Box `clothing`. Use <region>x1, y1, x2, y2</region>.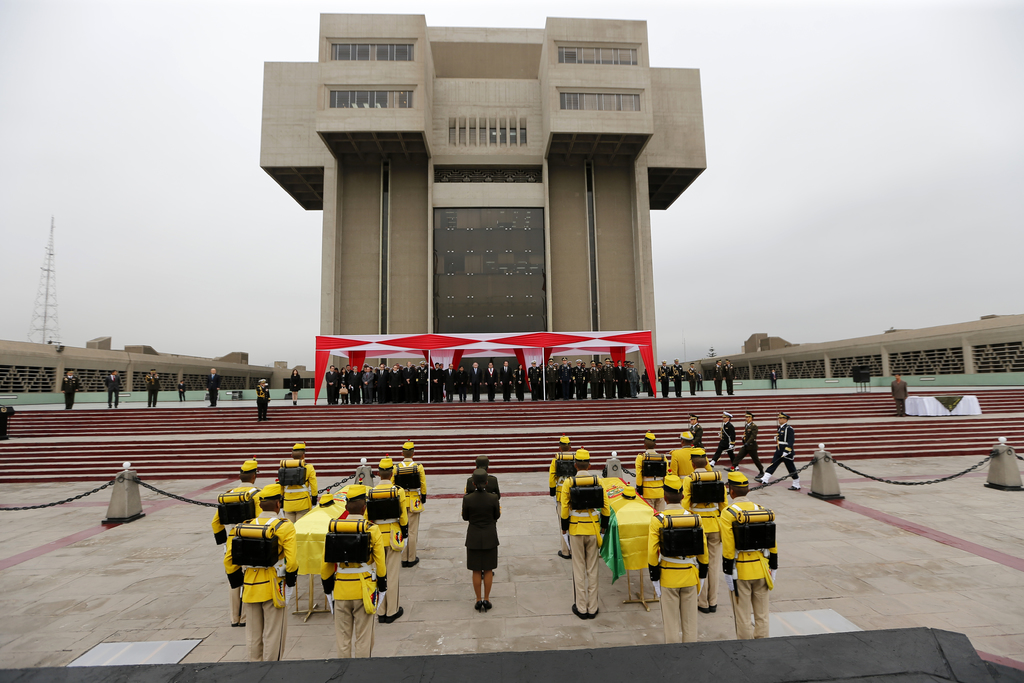
<region>690, 423, 703, 445</region>.
